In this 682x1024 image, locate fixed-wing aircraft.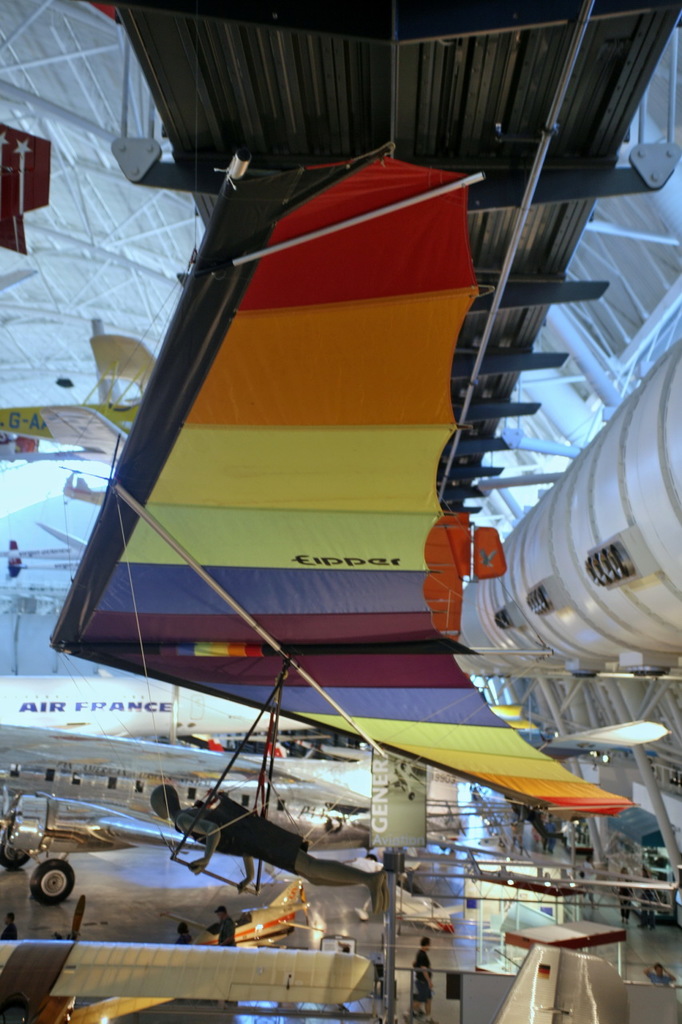
Bounding box: (x1=0, y1=314, x2=158, y2=464).
